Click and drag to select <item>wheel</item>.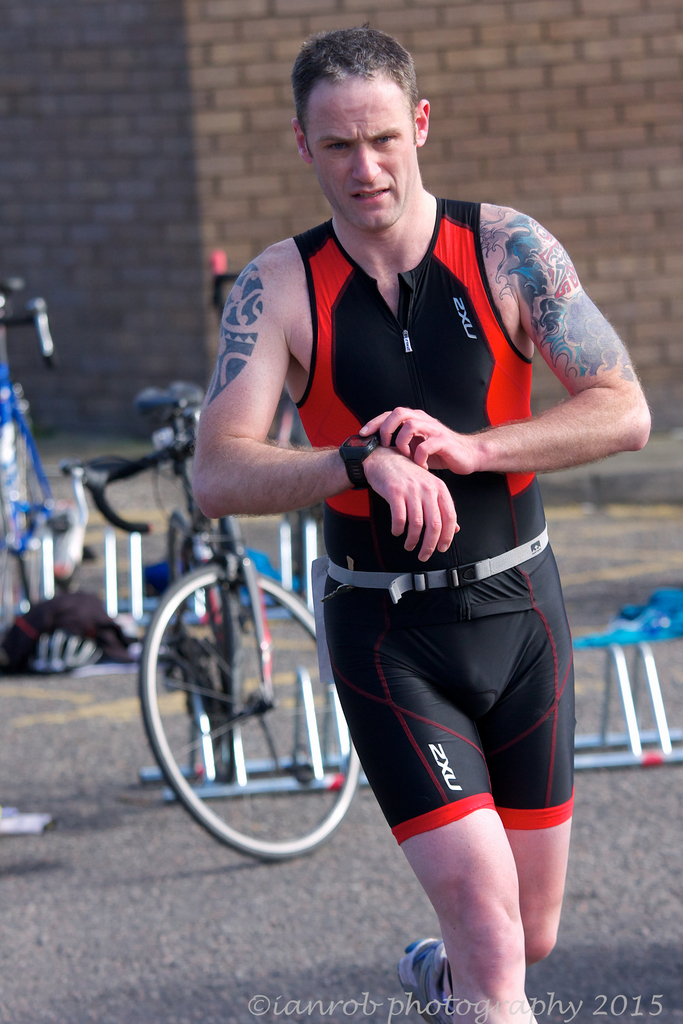
Selection: box(147, 554, 324, 851).
